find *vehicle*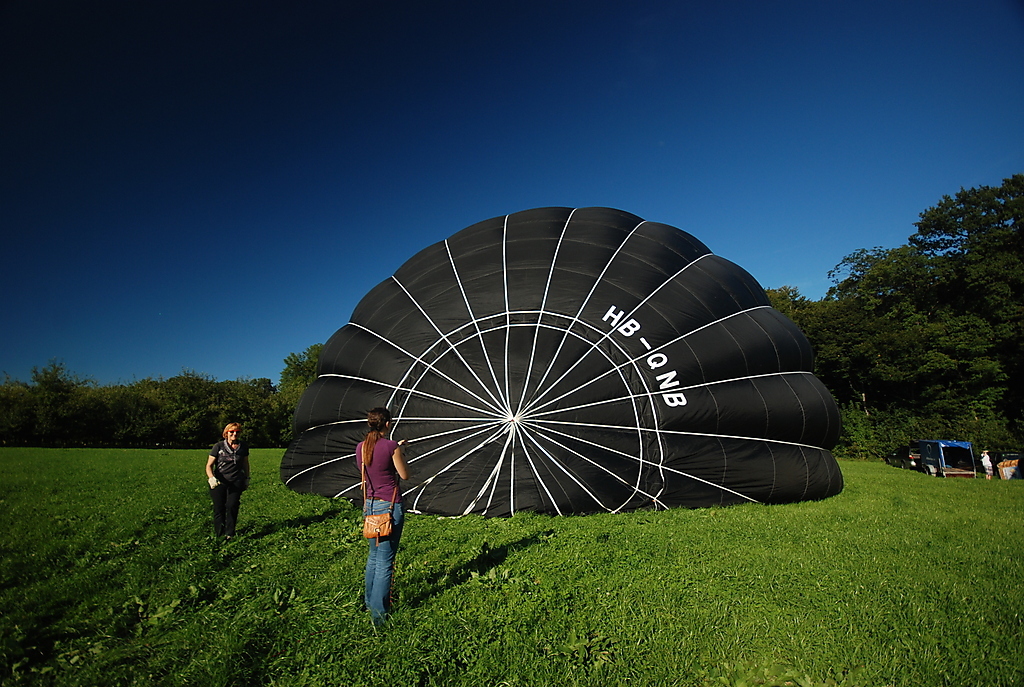
{"x1": 904, "y1": 432, "x2": 999, "y2": 480}
